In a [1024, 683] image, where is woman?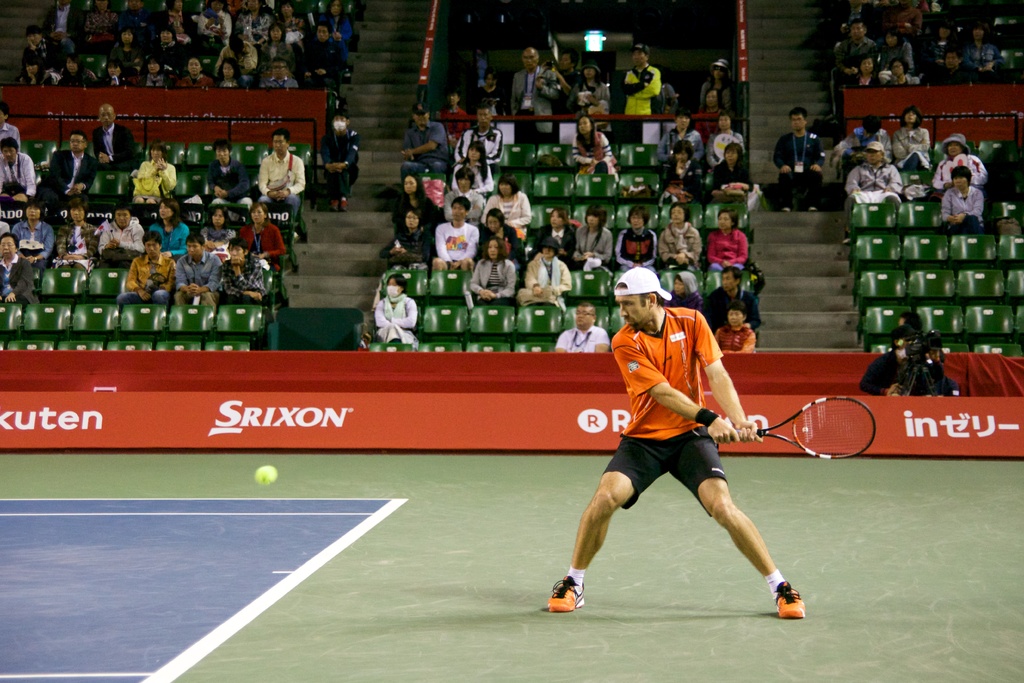
x1=572 y1=59 x2=614 y2=119.
